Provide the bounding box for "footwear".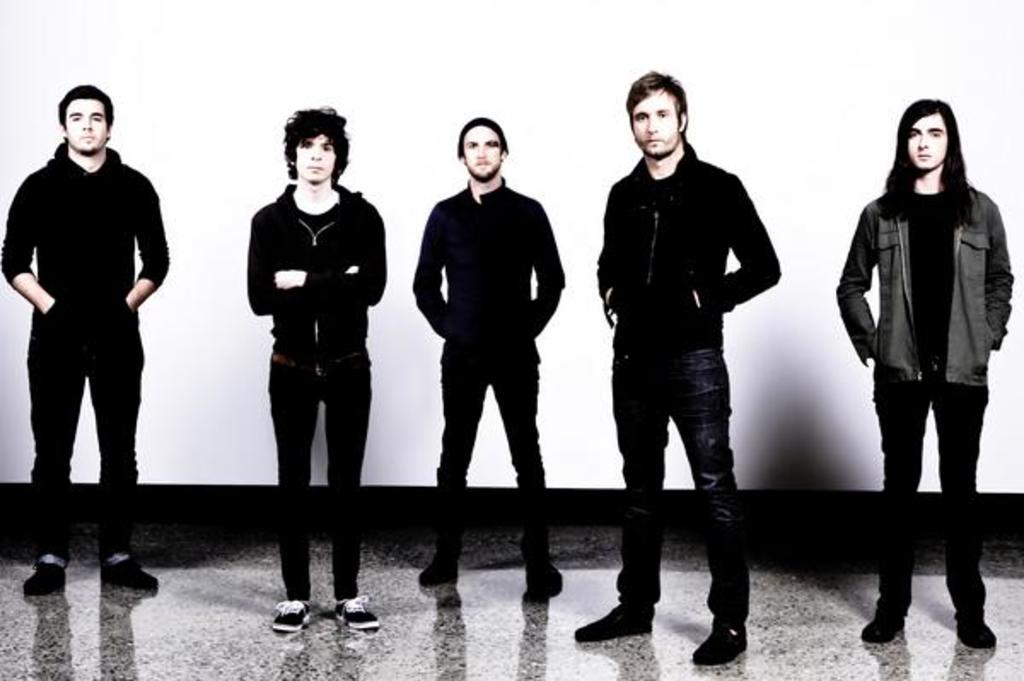
select_region(109, 544, 157, 592).
